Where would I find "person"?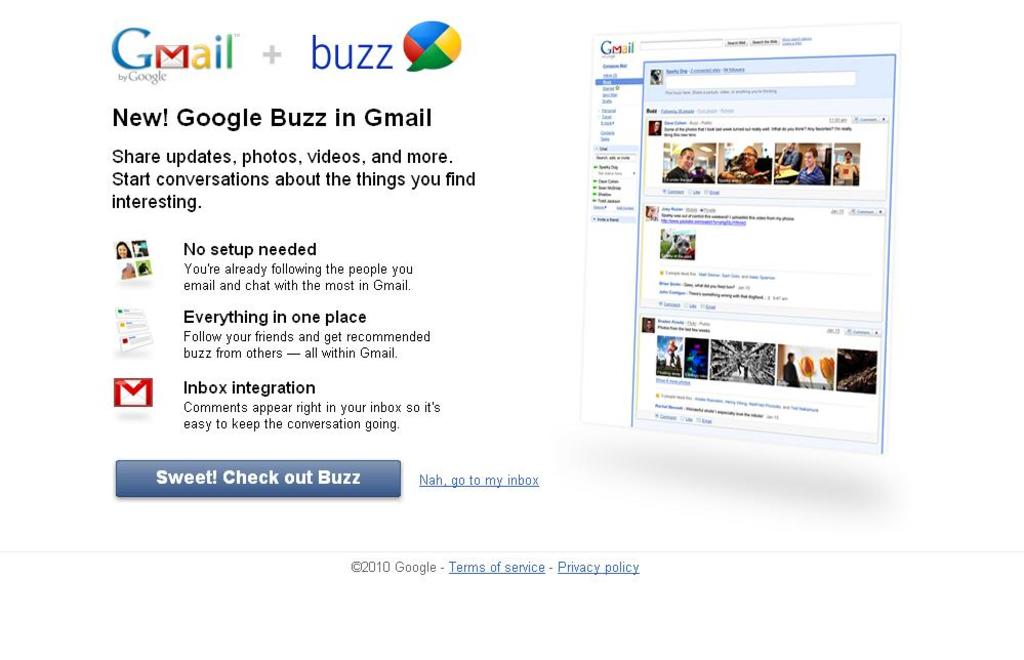
At x1=668 y1=148 x2=698 y2=179.
